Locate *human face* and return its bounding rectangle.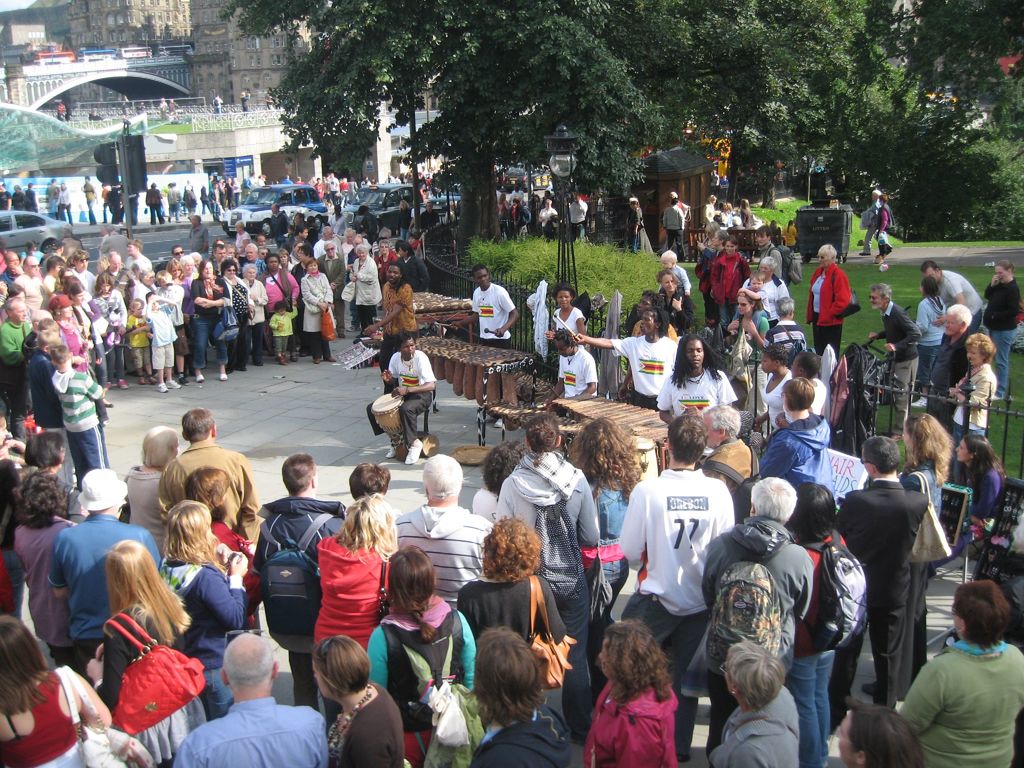
left=729, top=241, right=737, bottom=254.
